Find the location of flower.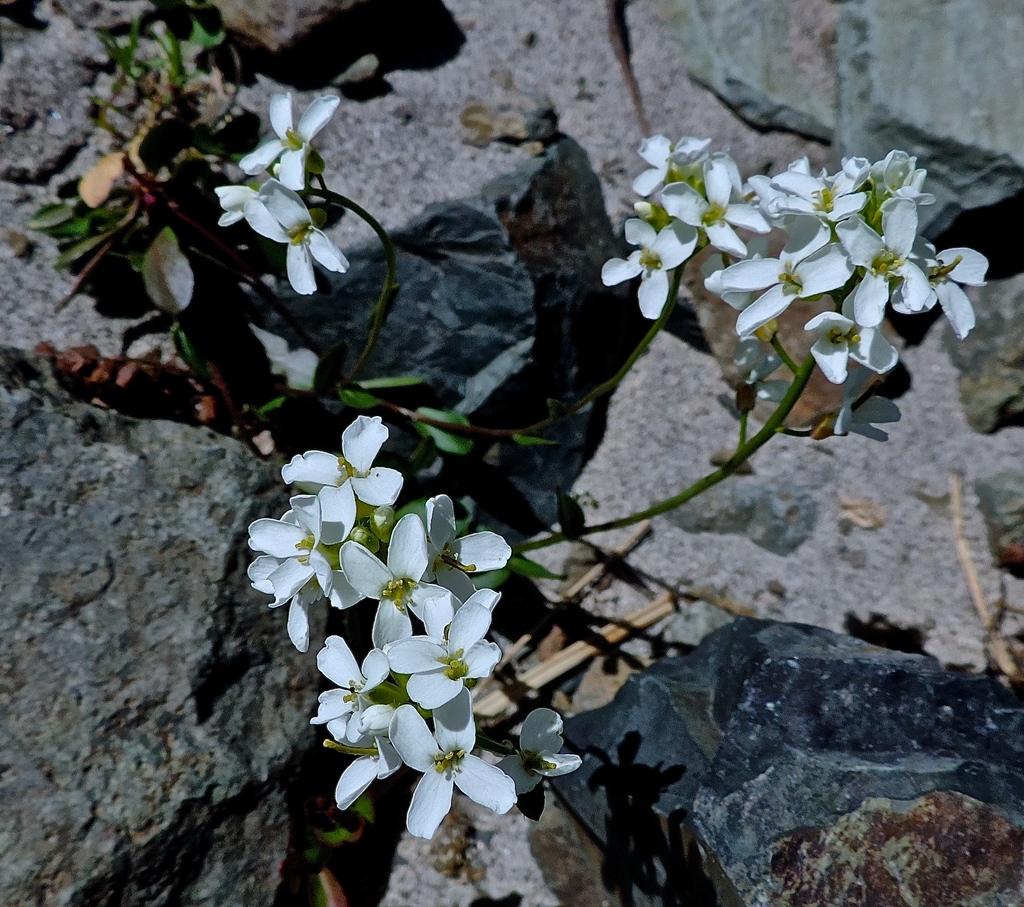
Location: 240 85 339 193.
